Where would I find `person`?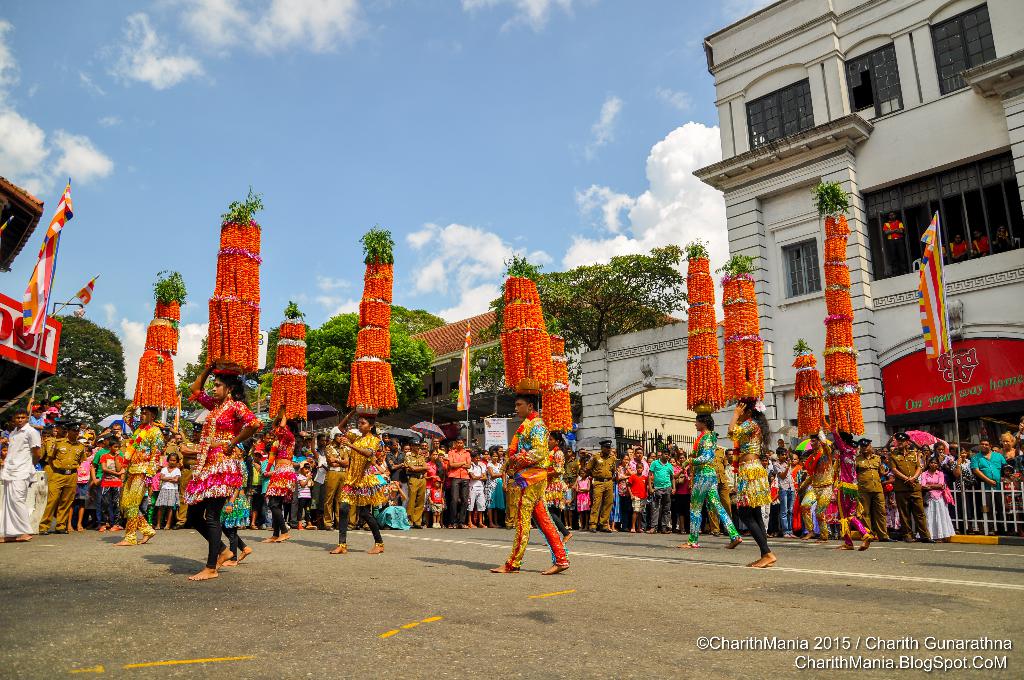
At x1=583, y1=441, x2=621, y2=534.
